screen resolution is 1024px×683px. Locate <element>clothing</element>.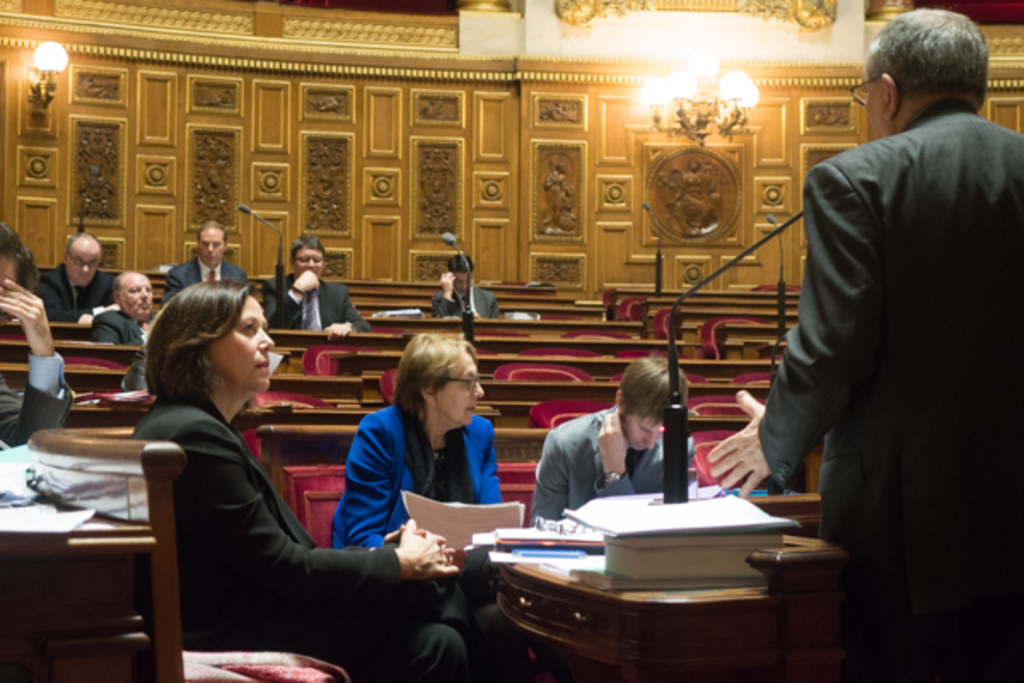
326, 398, 500, 546.
